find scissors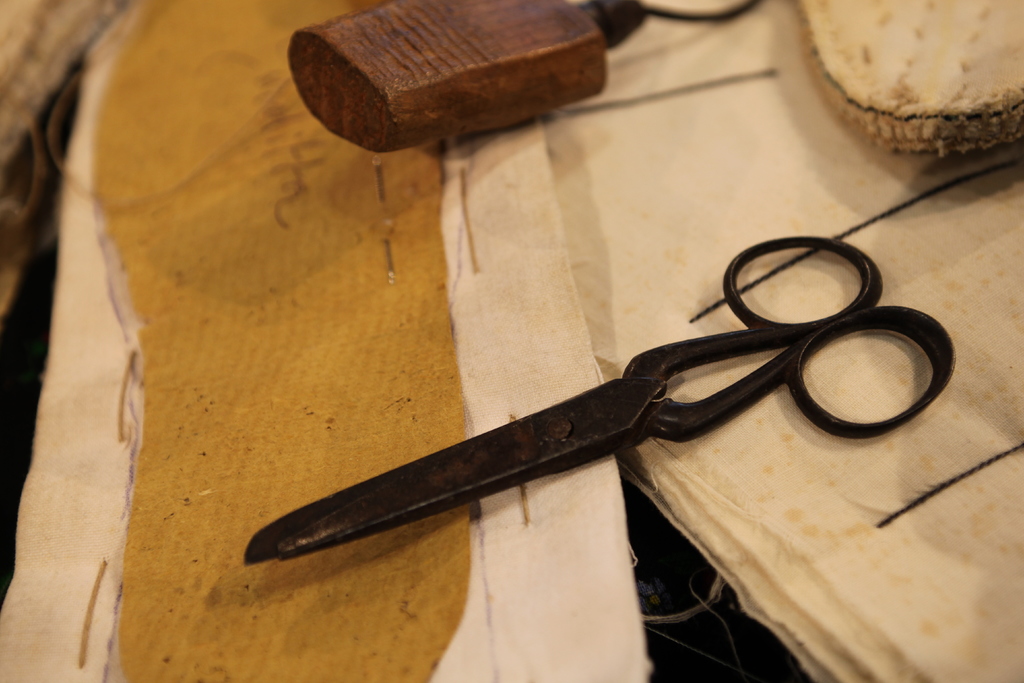
box(242, 231, 961, 566)
